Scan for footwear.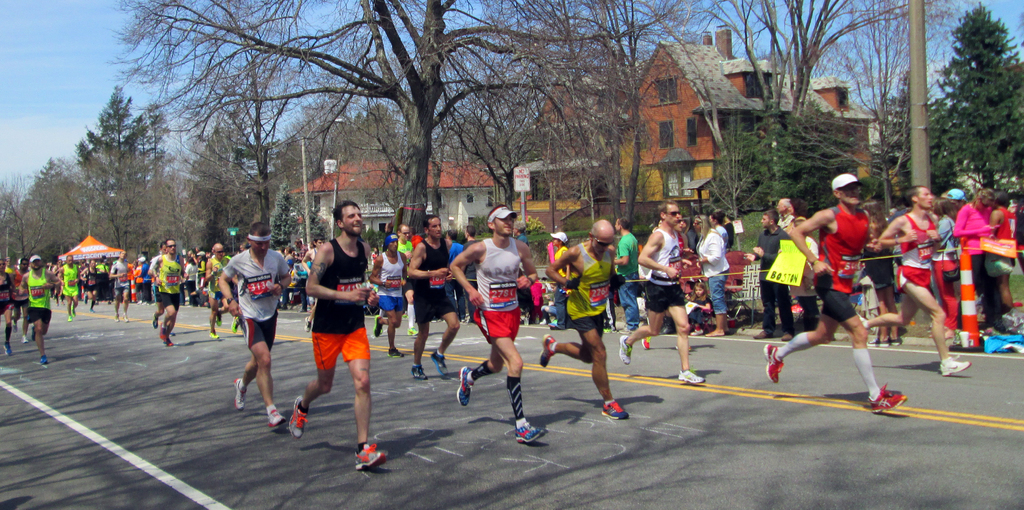
Scan result: [3, 340, 12, 356].
